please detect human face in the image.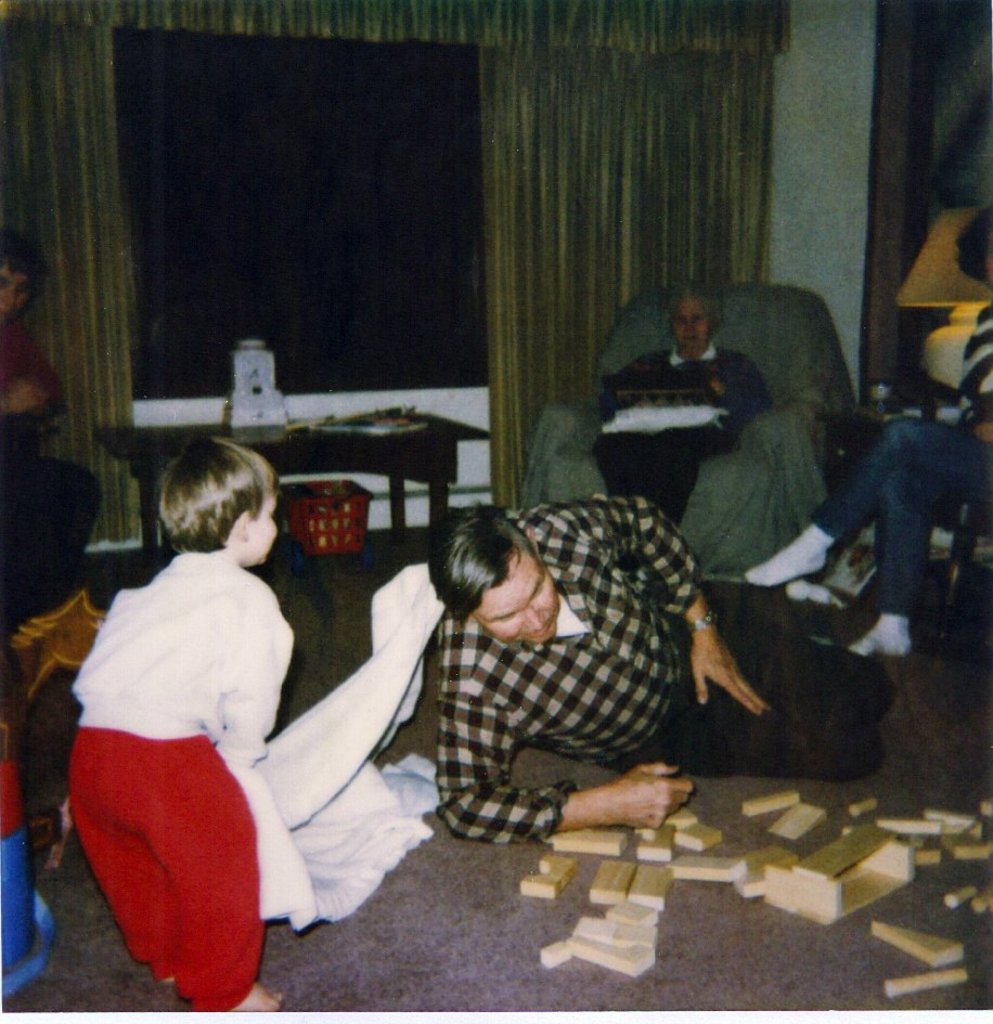
BBox(0, 263, 36, 314).
